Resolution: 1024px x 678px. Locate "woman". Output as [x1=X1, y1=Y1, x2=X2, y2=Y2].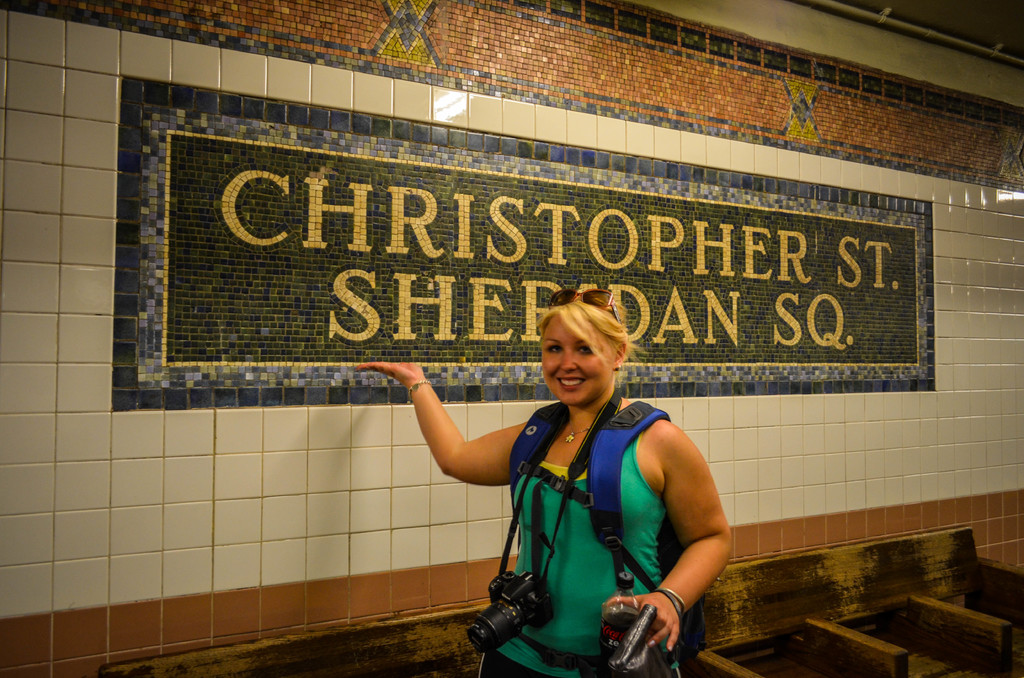
[x1=355, y1=295, x2=735, y2=677].
